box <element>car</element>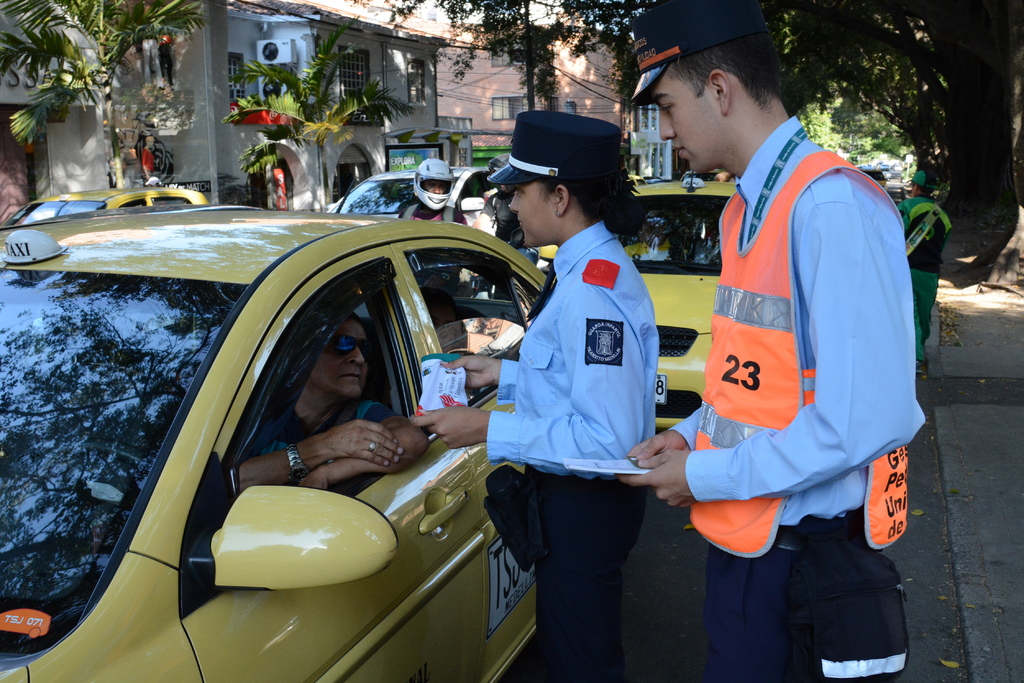
[332, 163, 515, 235]
